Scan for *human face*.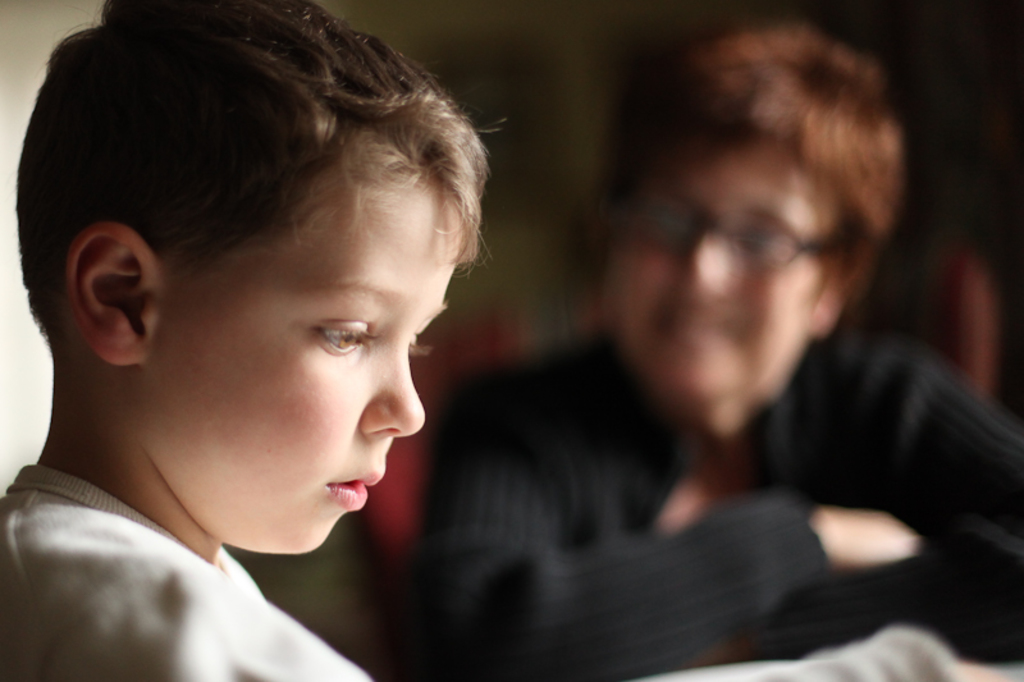
Scan result: l=609, t=141, r=824, b=416.
